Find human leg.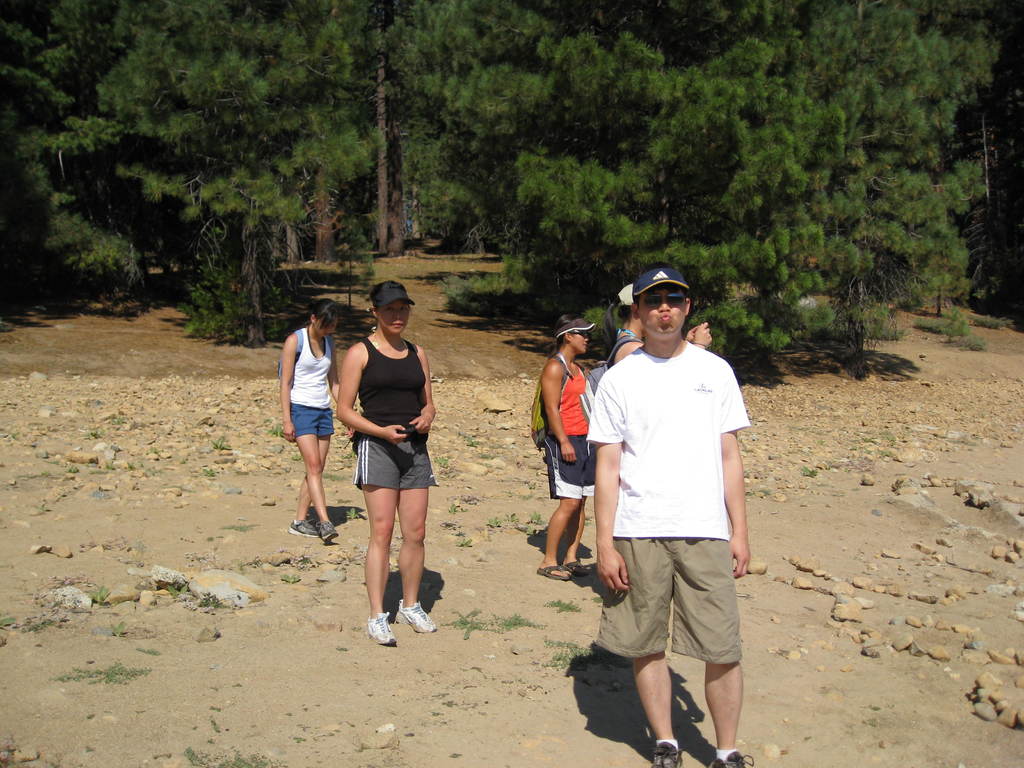
region(392, 414, 439, 635).
